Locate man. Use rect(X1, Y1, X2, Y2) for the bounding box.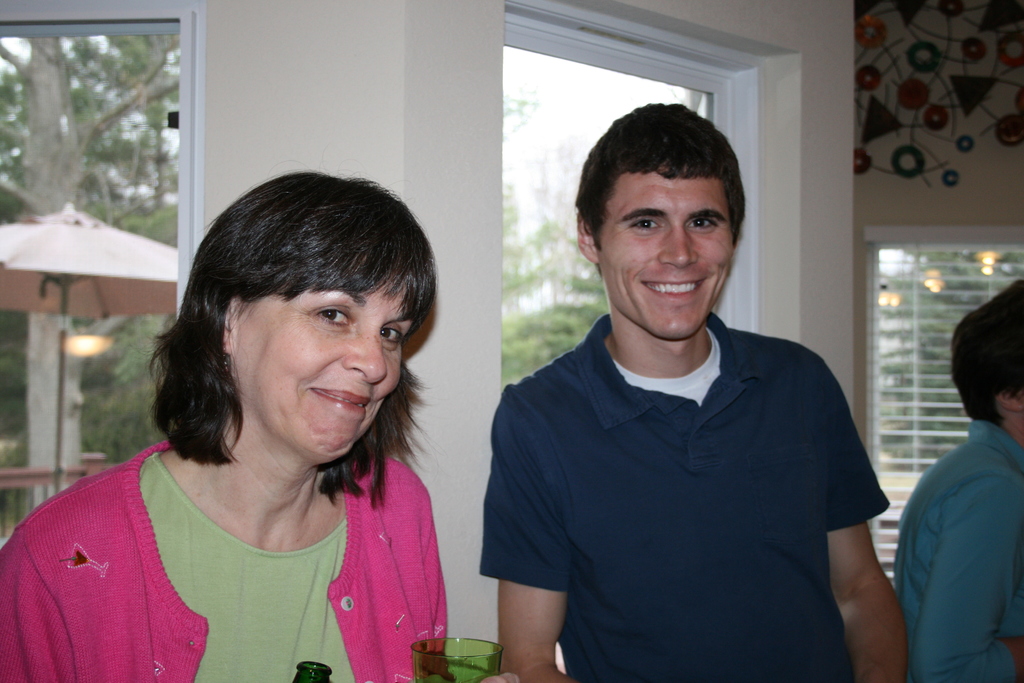
rect(892, 272, 1023, 682).
